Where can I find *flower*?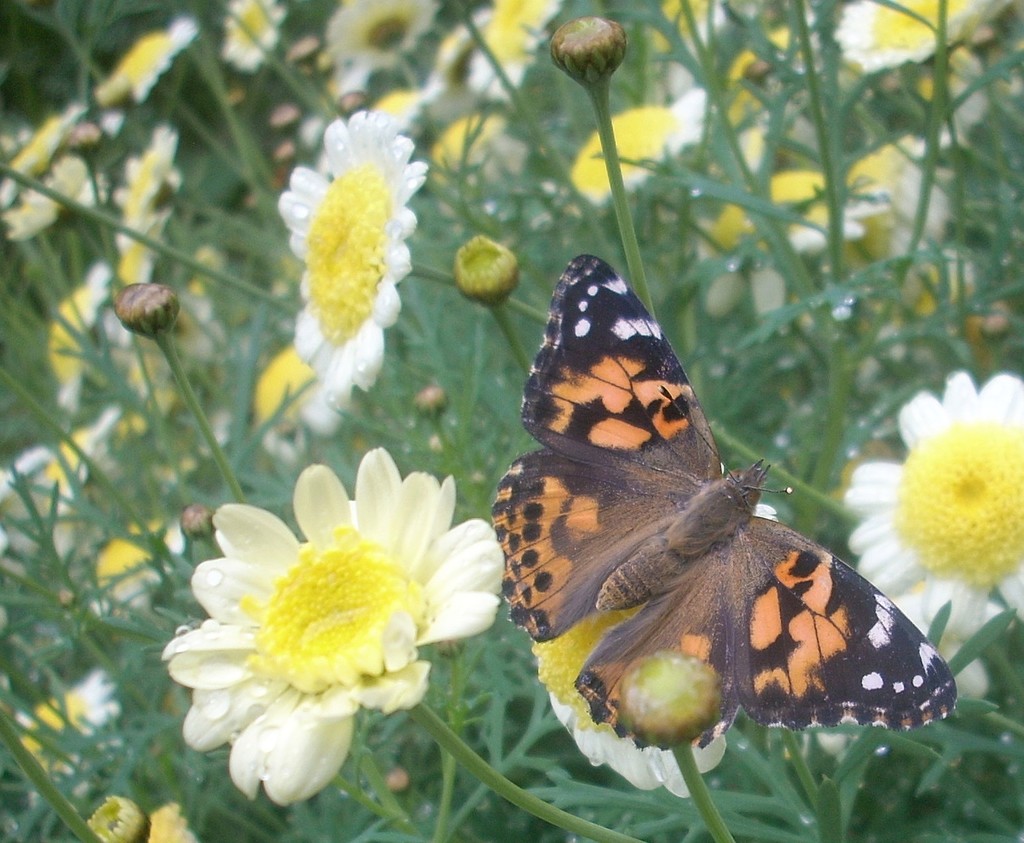
You can find it at <bbox>160, 443, 504, 810</bbox>.
